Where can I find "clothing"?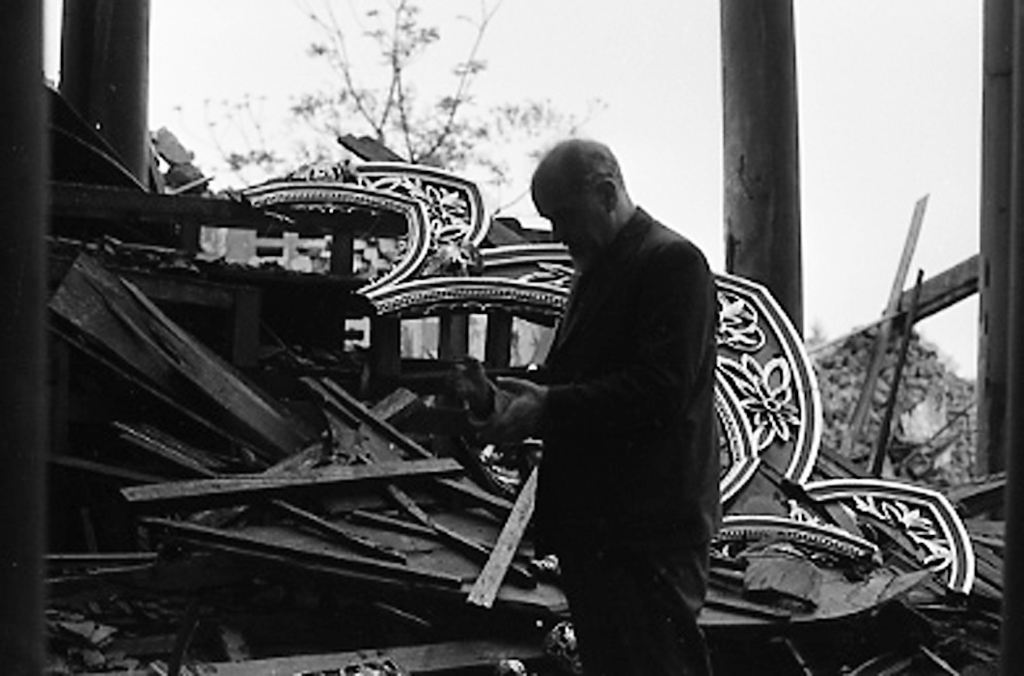
You can find it at (x1=475, y1=149, x2=728, y2=649).
